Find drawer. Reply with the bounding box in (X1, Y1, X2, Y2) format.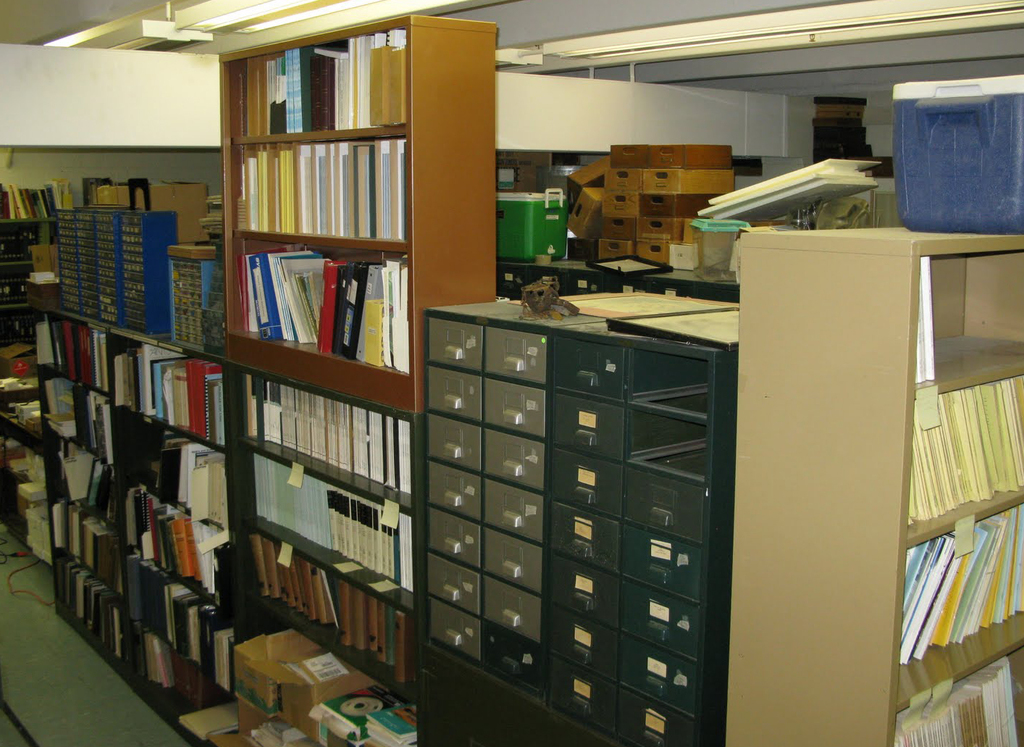
(553, 558, 616, 633).
